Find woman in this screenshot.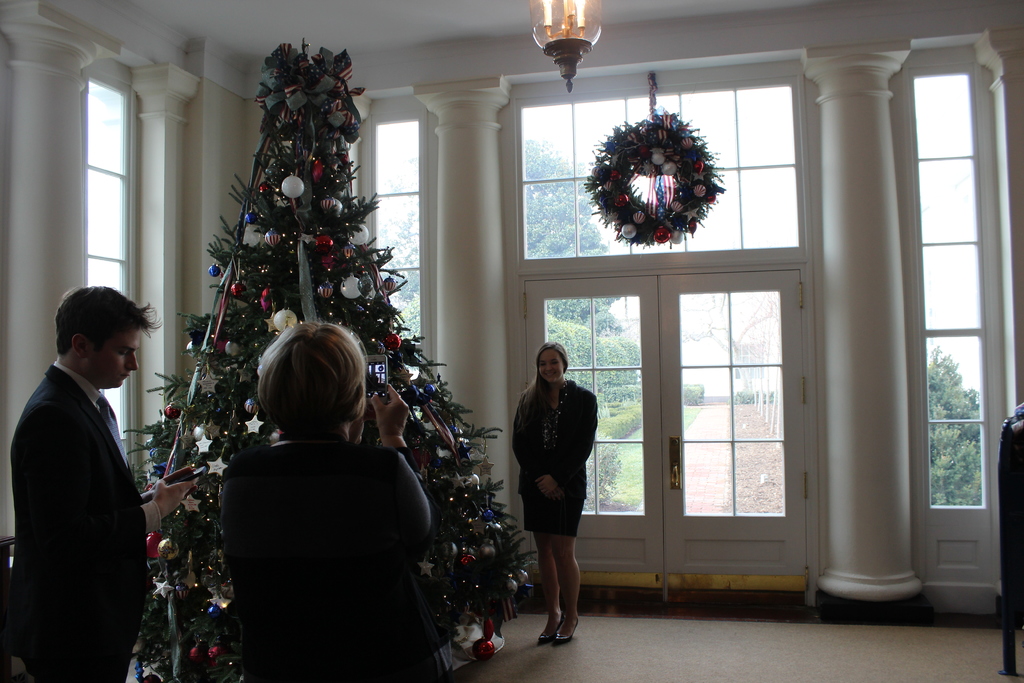
The bounding box for woman is [left=509, top=338, right=598, bottom=648].
